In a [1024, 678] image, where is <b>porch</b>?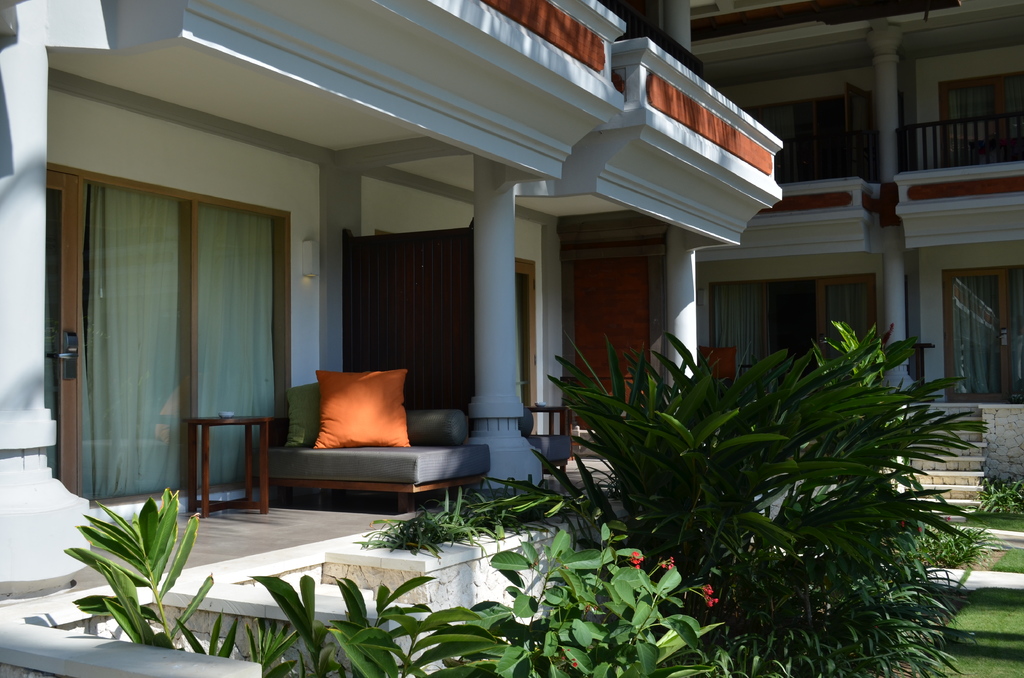
rect(771, 113, 876, 191).
